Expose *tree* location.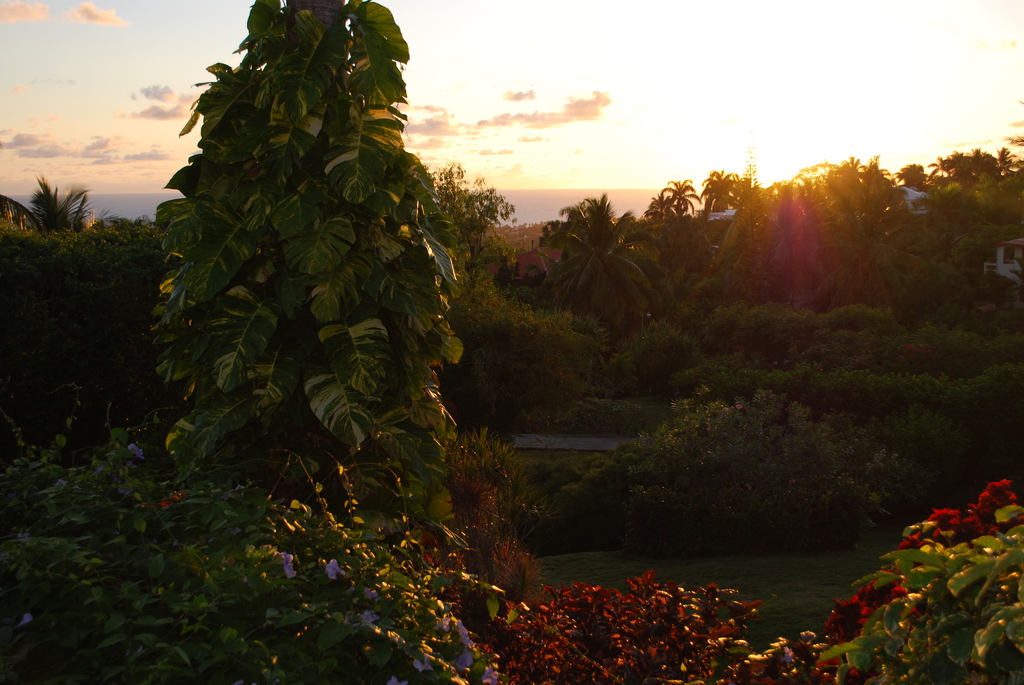
Exposed at 894,136,1023,243.
